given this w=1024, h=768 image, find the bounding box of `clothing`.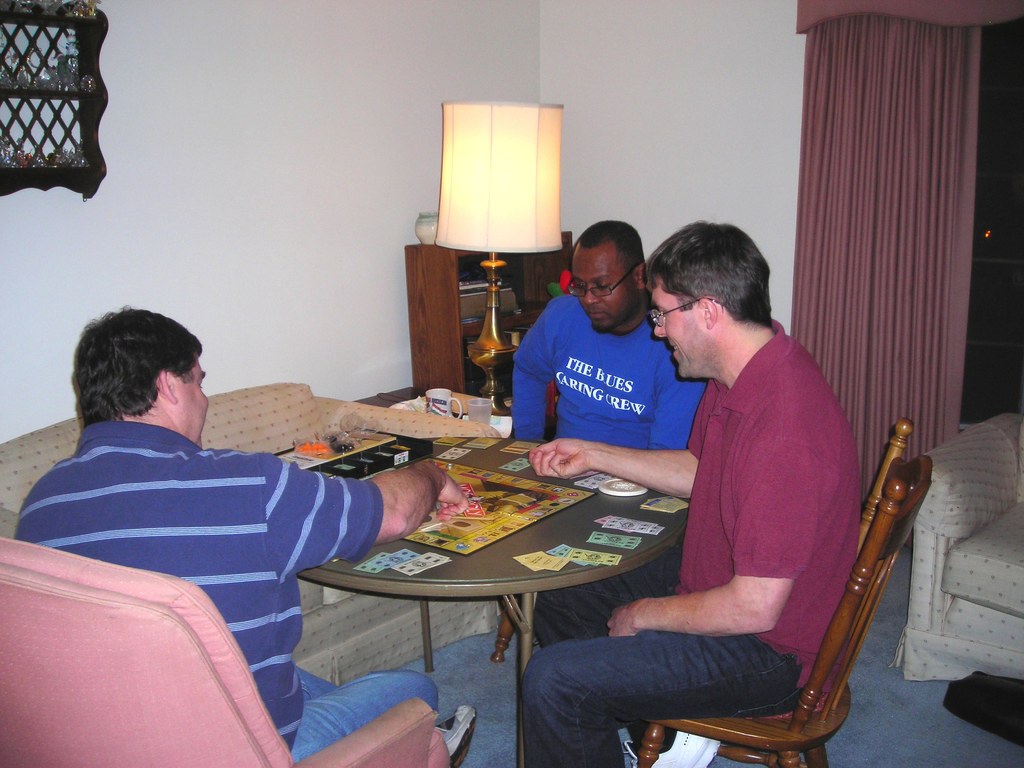
<bbox>520, 545, 802, 766</bbox>.
